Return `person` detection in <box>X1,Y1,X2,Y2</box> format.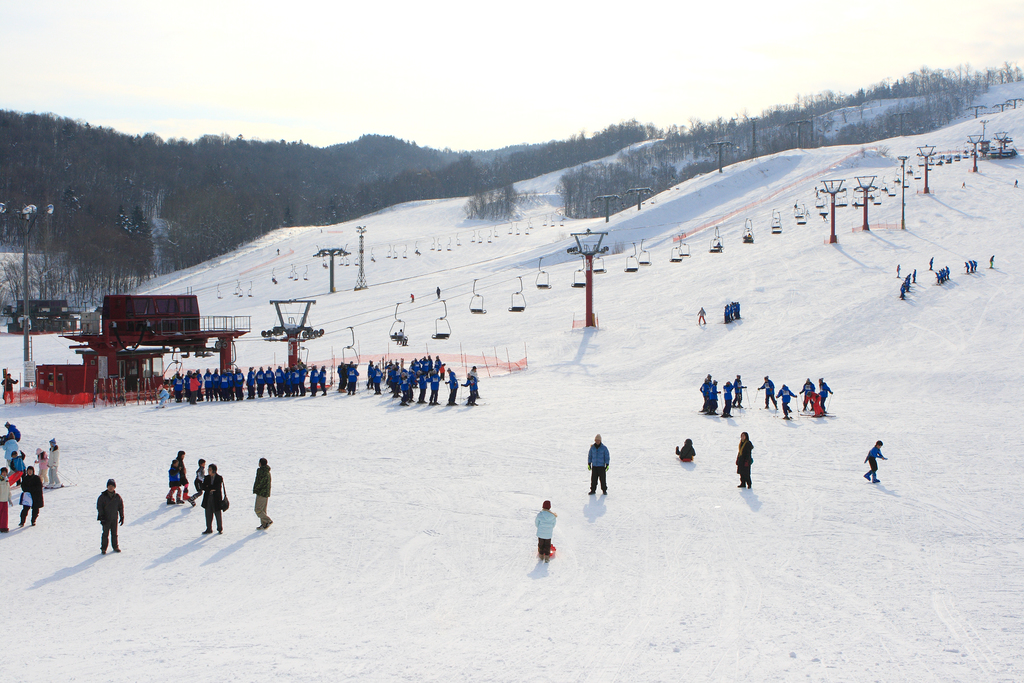
<box>7,447,29,481</box>.
